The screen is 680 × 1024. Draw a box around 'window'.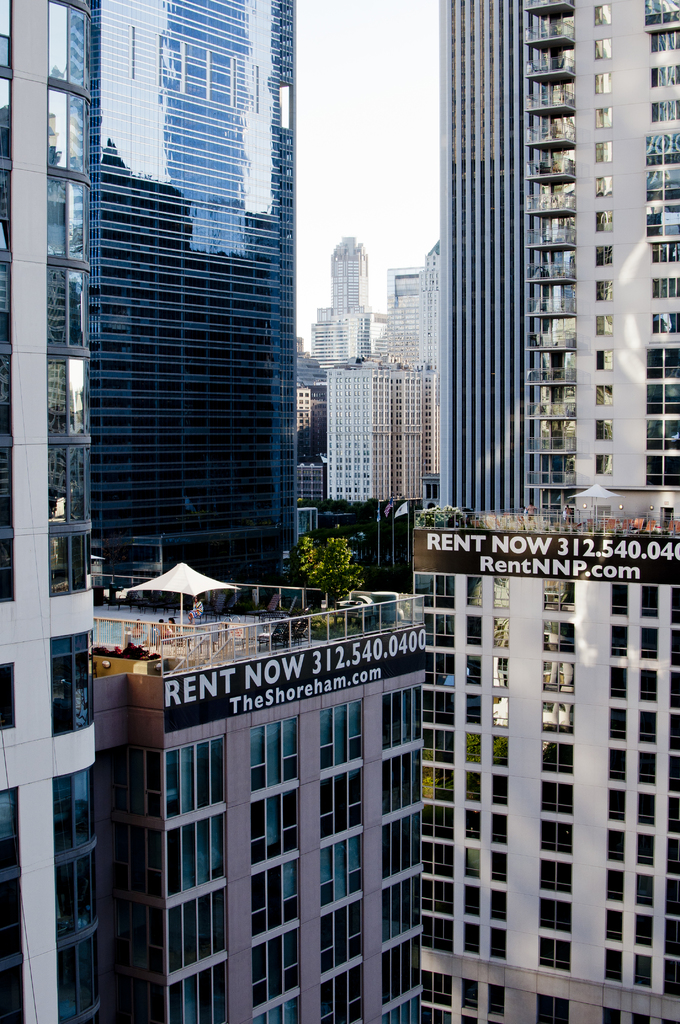
region(320, 699, 362, 767).
